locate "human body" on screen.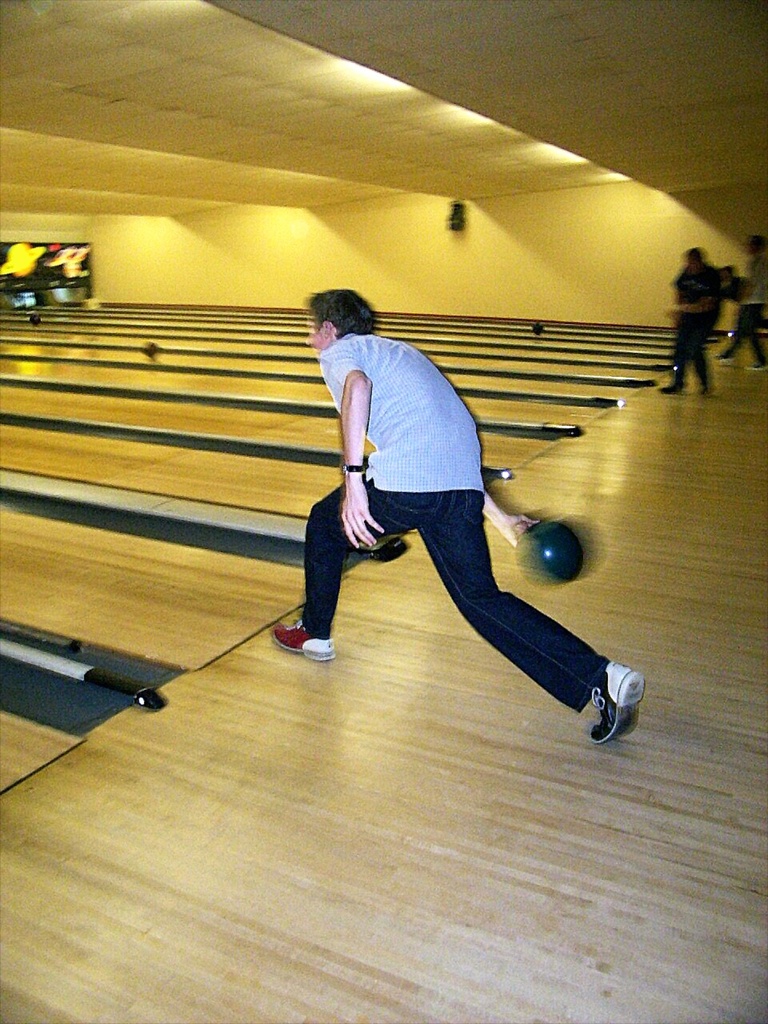
On screen at locate(301, 263, 636, 737).
